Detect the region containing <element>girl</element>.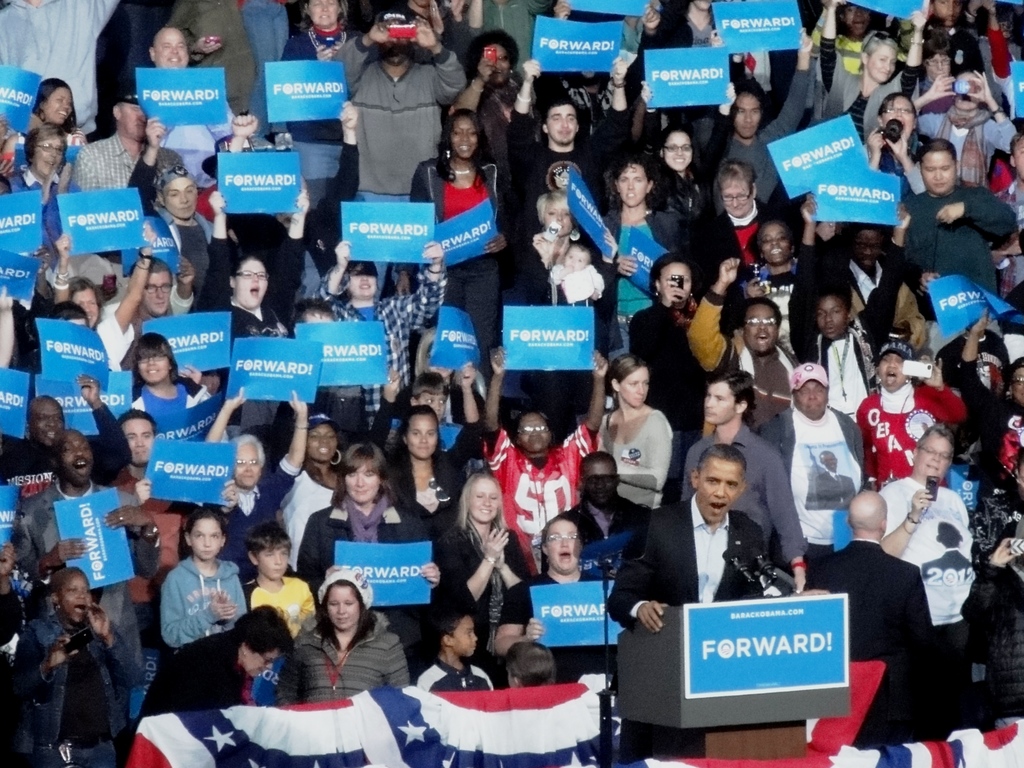
crop(550, 252, 602, 299).
